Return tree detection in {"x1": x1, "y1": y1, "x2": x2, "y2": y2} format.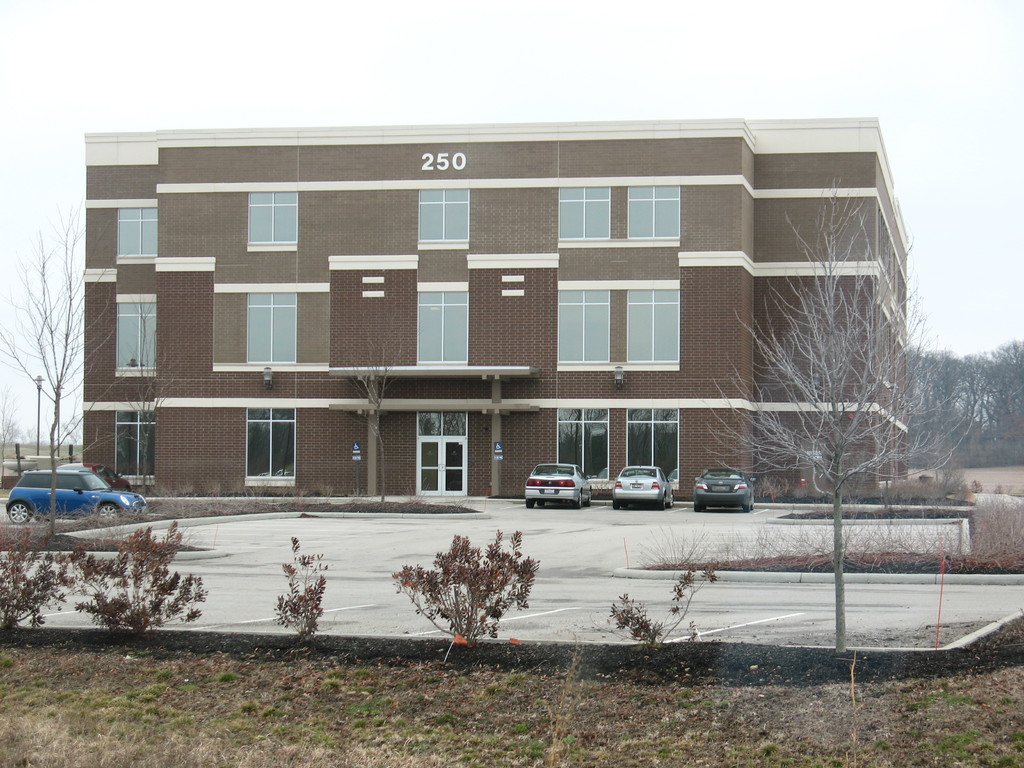
{"x1": 0, "y1": 195, "x2": 164, "y2": 543}.
